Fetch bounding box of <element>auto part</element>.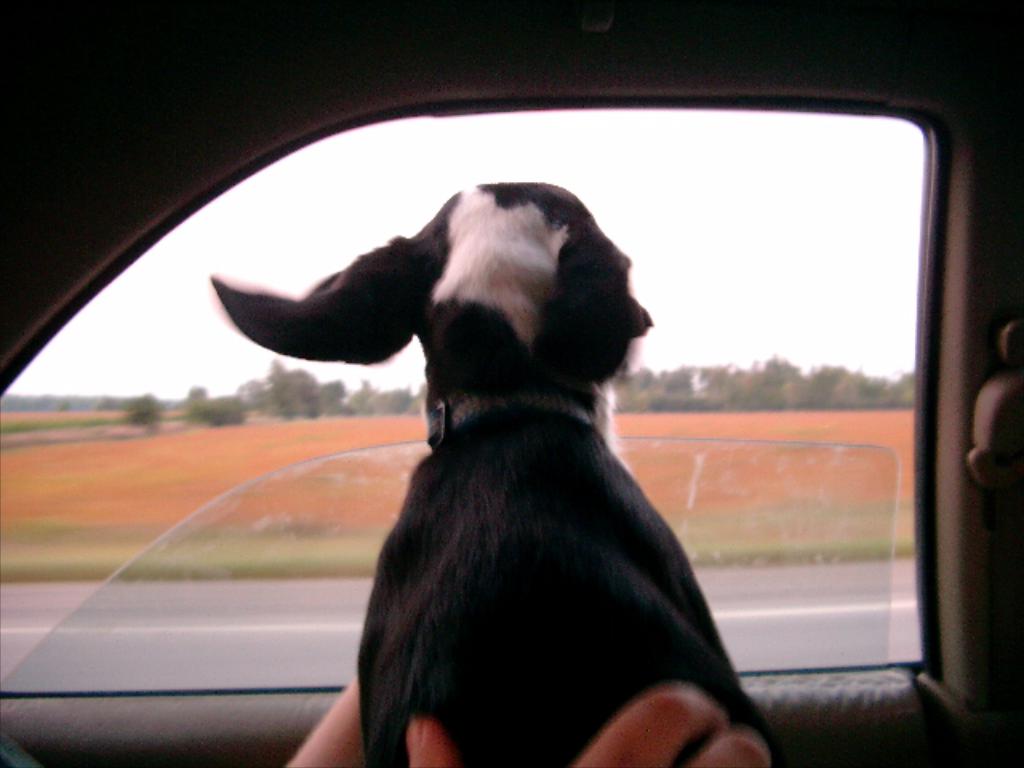
Bbox: {"x1": 0, "y1": 0, "x2": 1022, "y2": 763}.
